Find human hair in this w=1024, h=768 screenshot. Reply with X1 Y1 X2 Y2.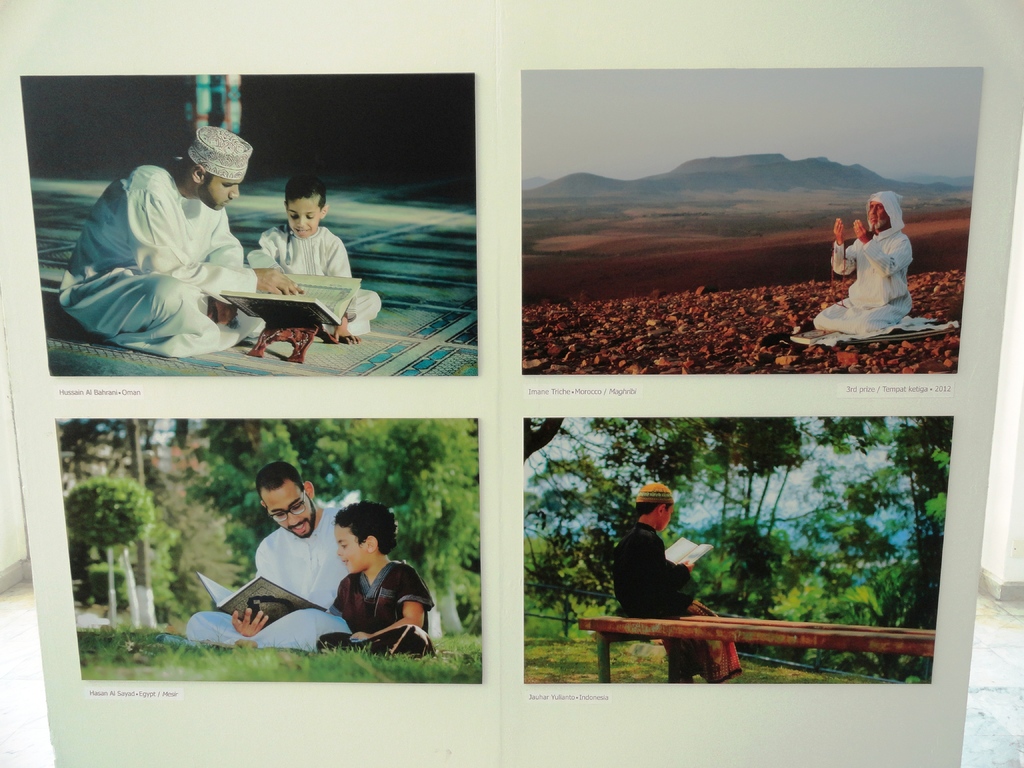
179 148 213 179.
